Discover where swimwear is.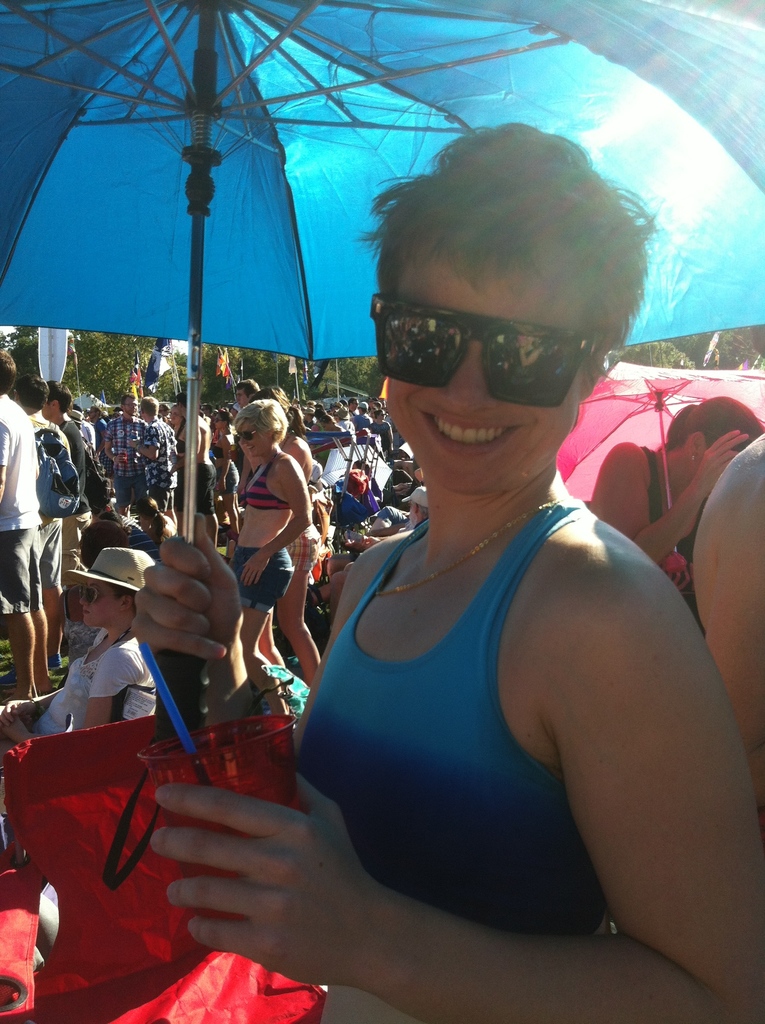
Discovered at [291,502,606,944].
